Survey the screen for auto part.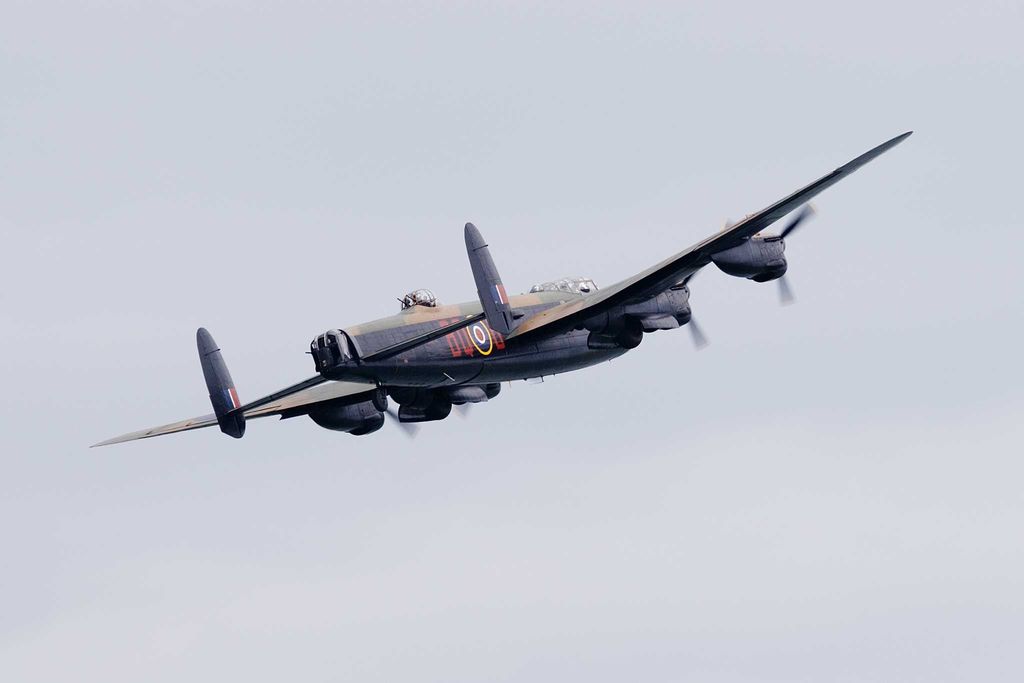
Survey found: {"x1": 773, "y1": 199, "x2": 822, "y2": 311}.
